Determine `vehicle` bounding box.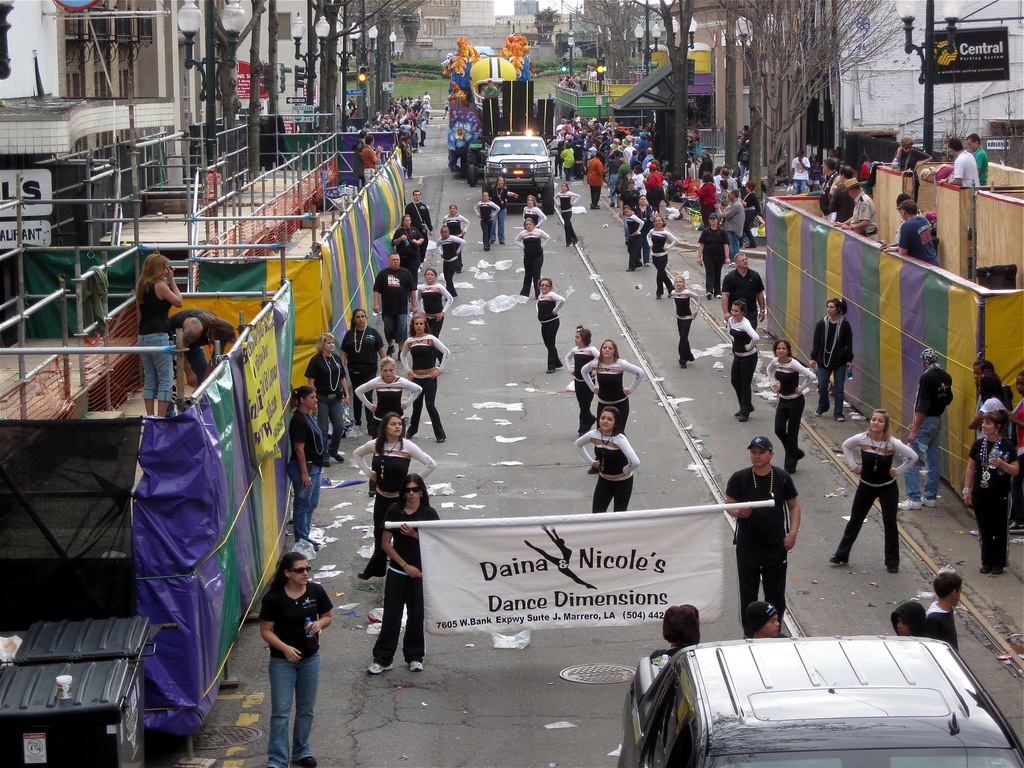
Determined: region(444, 77, 535, 177).
